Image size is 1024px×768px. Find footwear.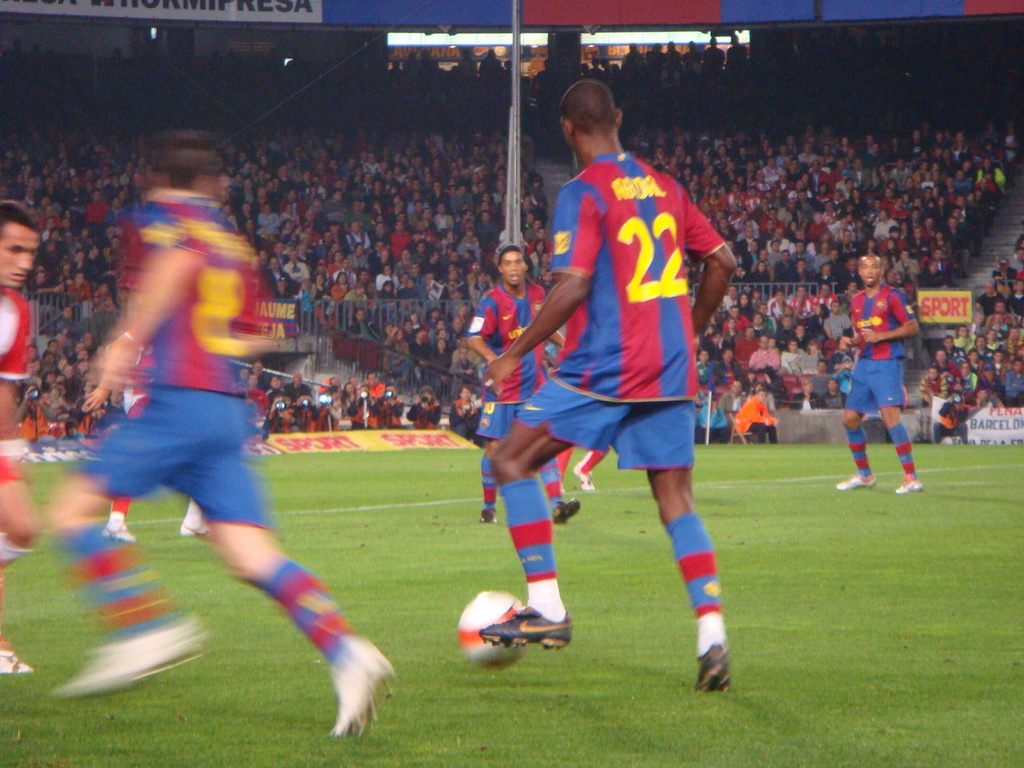
locate(479, 602, 575, 652).
